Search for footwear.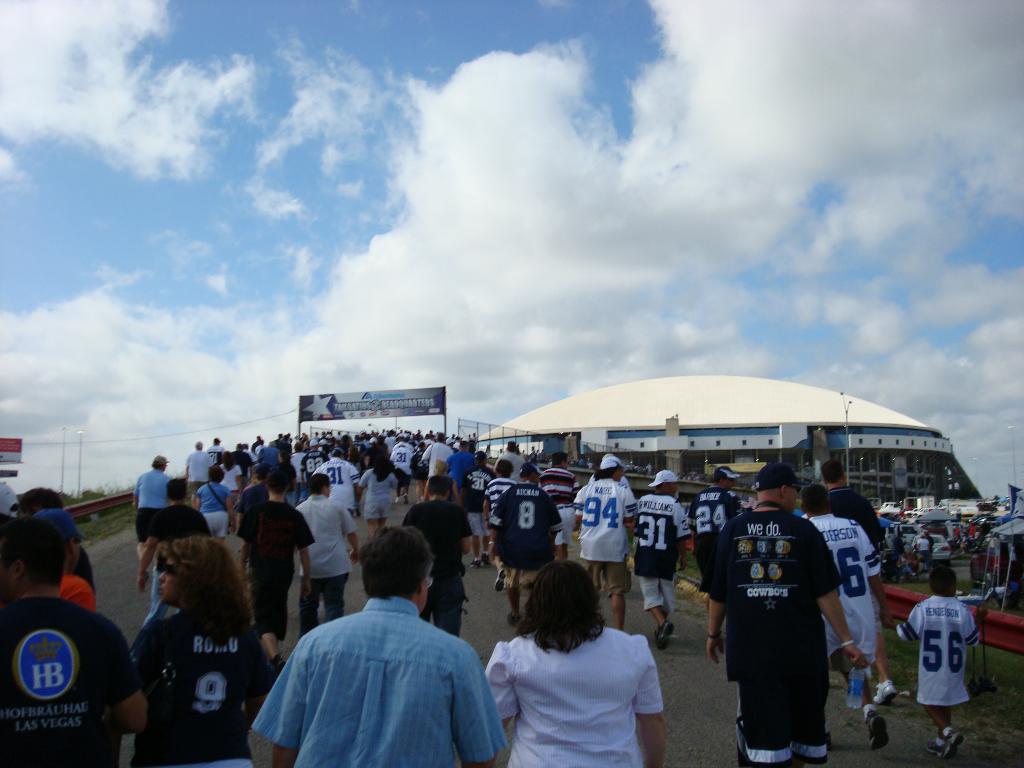
Found at left=497, top=563, right=506, bottom=593.
